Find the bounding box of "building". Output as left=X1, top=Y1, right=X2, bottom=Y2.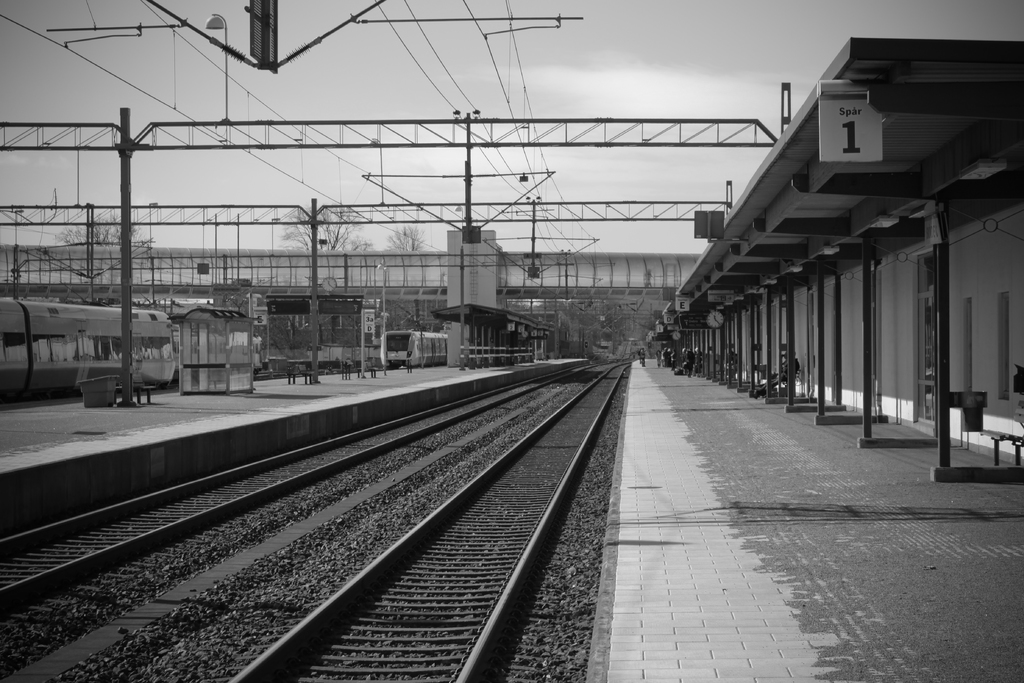
left=639, top=38, right=1023, bottom=477.
